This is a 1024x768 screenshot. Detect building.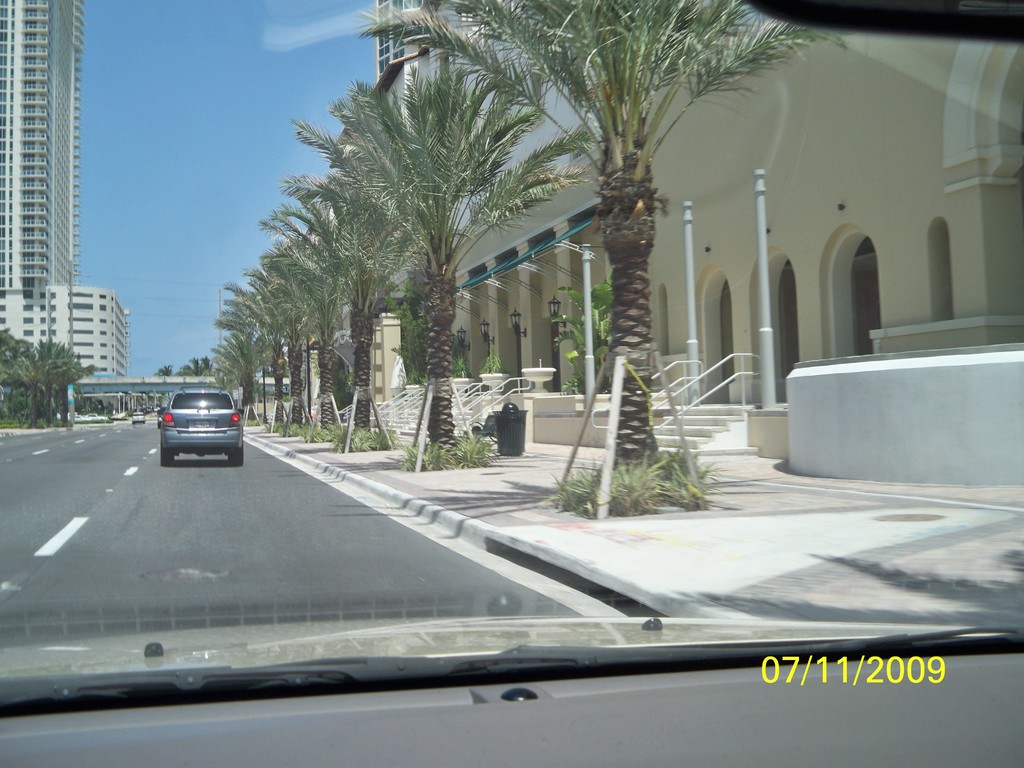
box=[1, 0, 84, 355].
